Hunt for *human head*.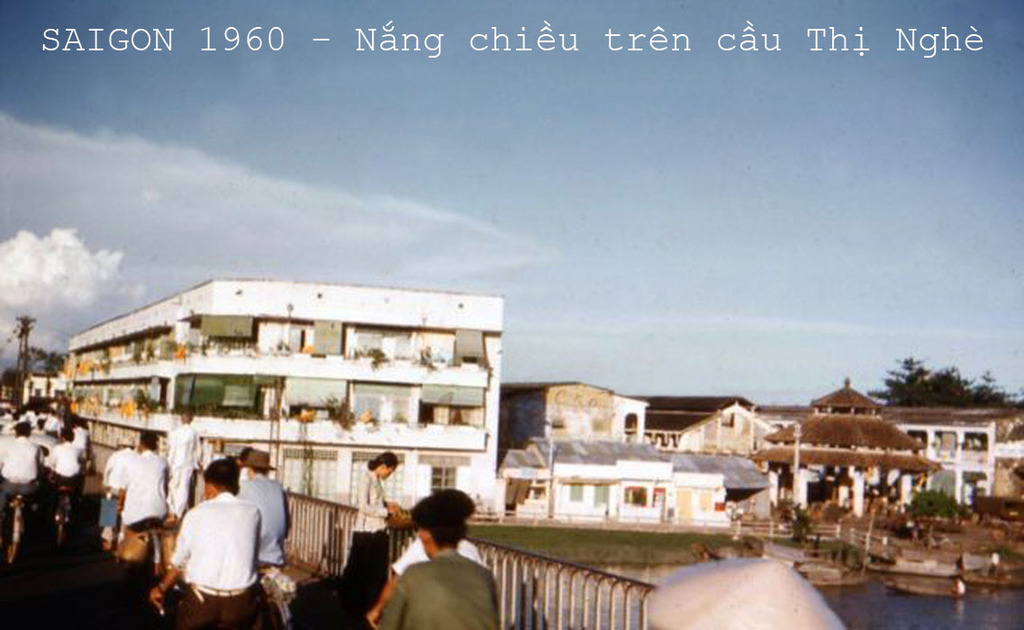
Hunted down at bbox(181, 406, 195, 422).
